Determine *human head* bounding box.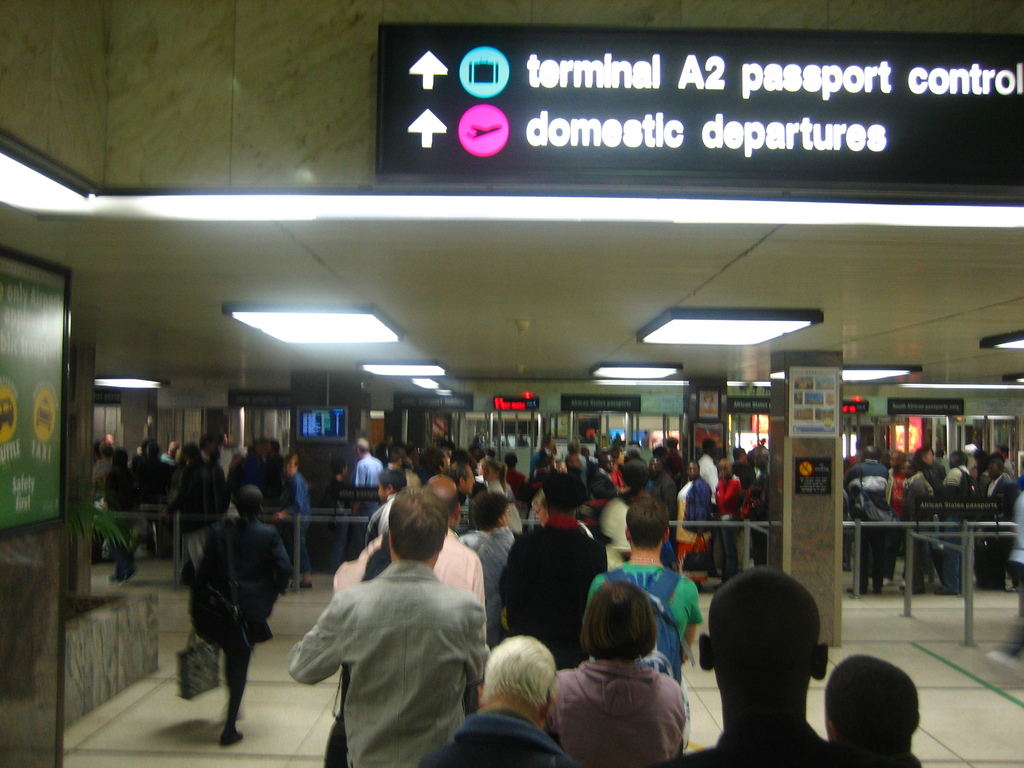
Determined: [left=541, top=474, right=587, bottom=518].
